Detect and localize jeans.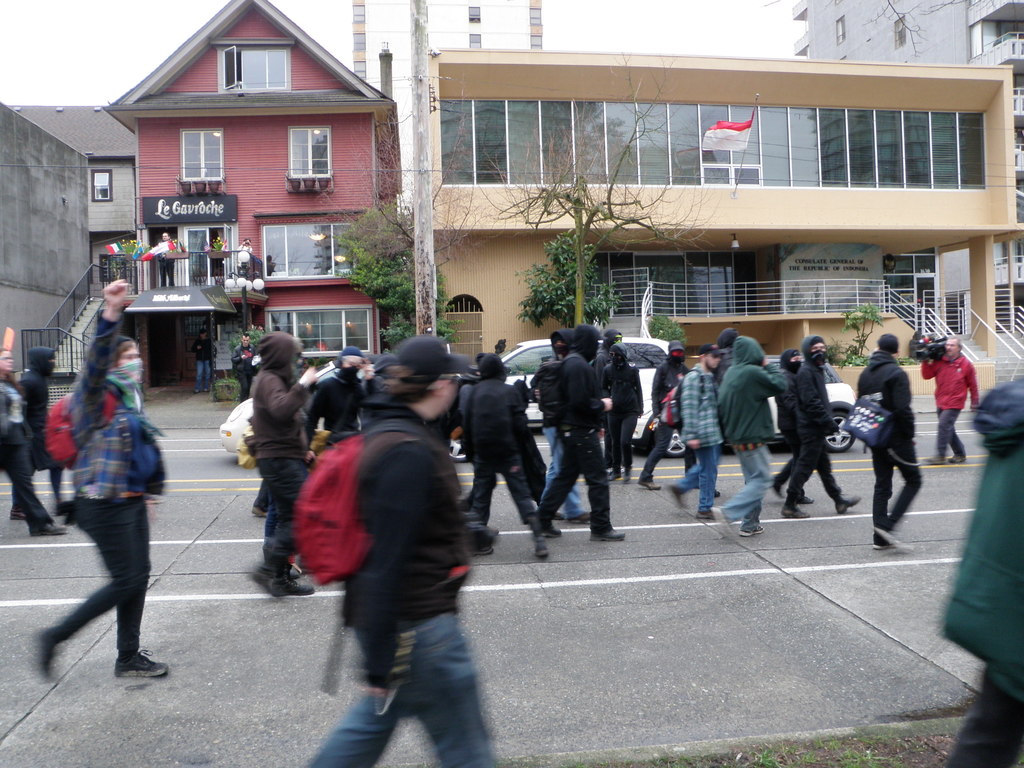
Localized at bbox(726, 450, 774, 534).
